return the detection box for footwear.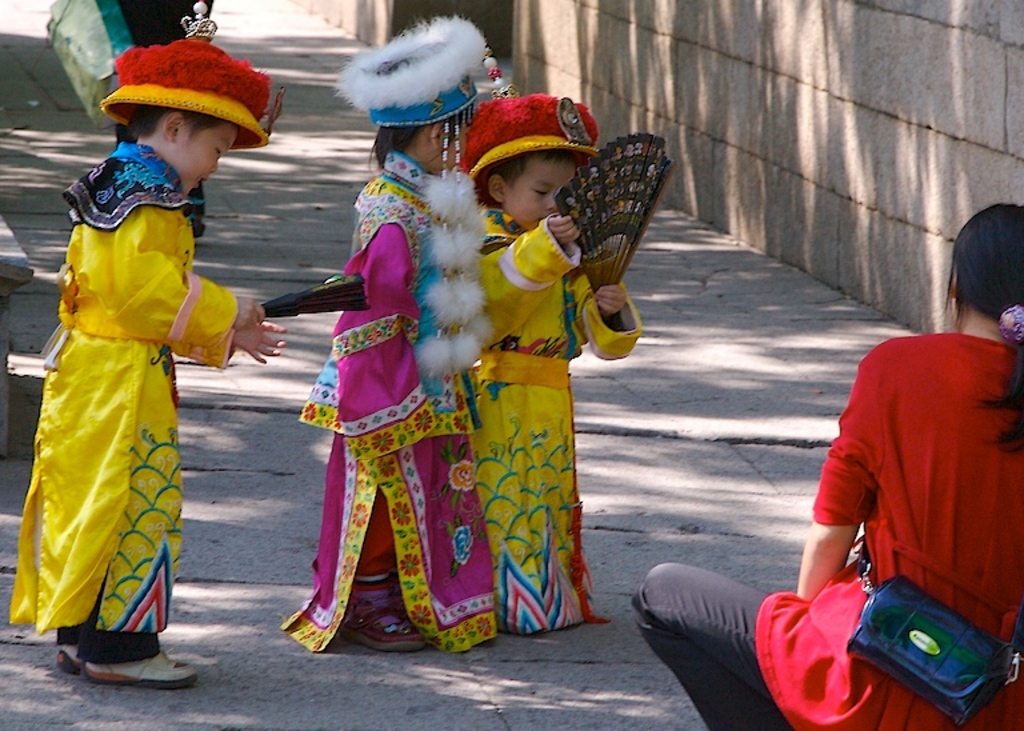
rect(57, 644, 85, 672).
